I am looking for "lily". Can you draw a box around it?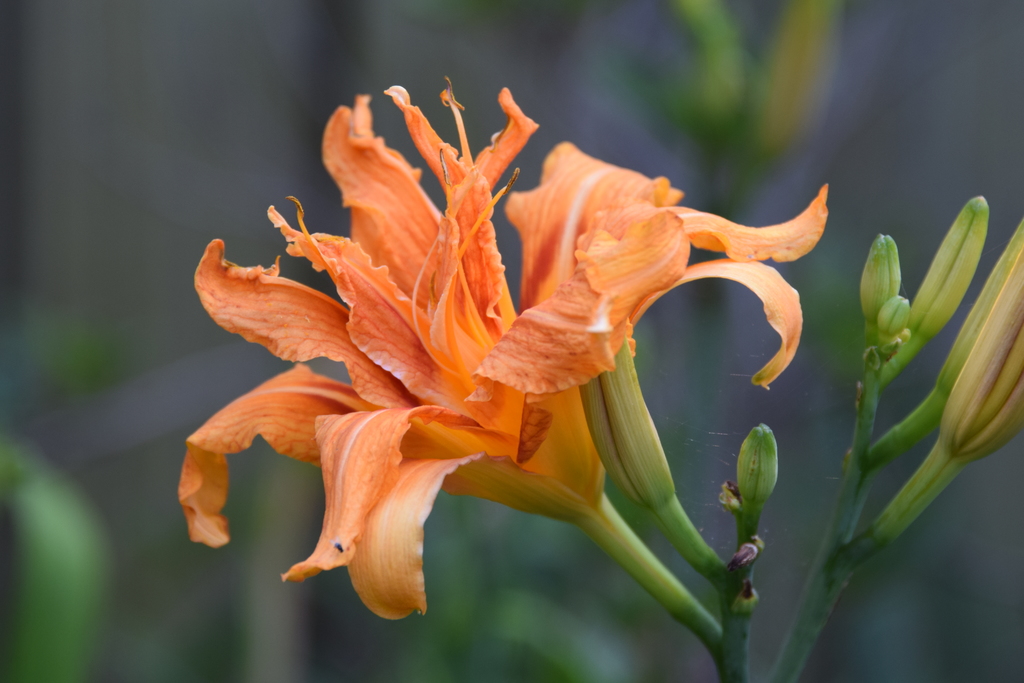
Sure, the bounding box is [left=582, top=181, right=829, bottom=509].
